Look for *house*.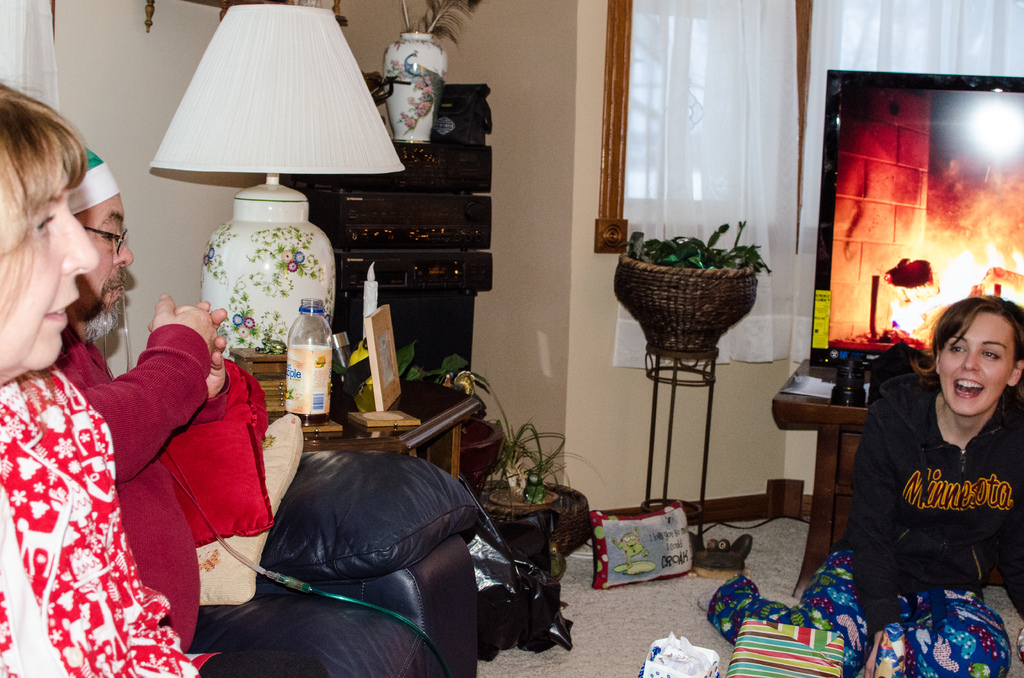
Found: crop(0, 0, 1023, 677).
